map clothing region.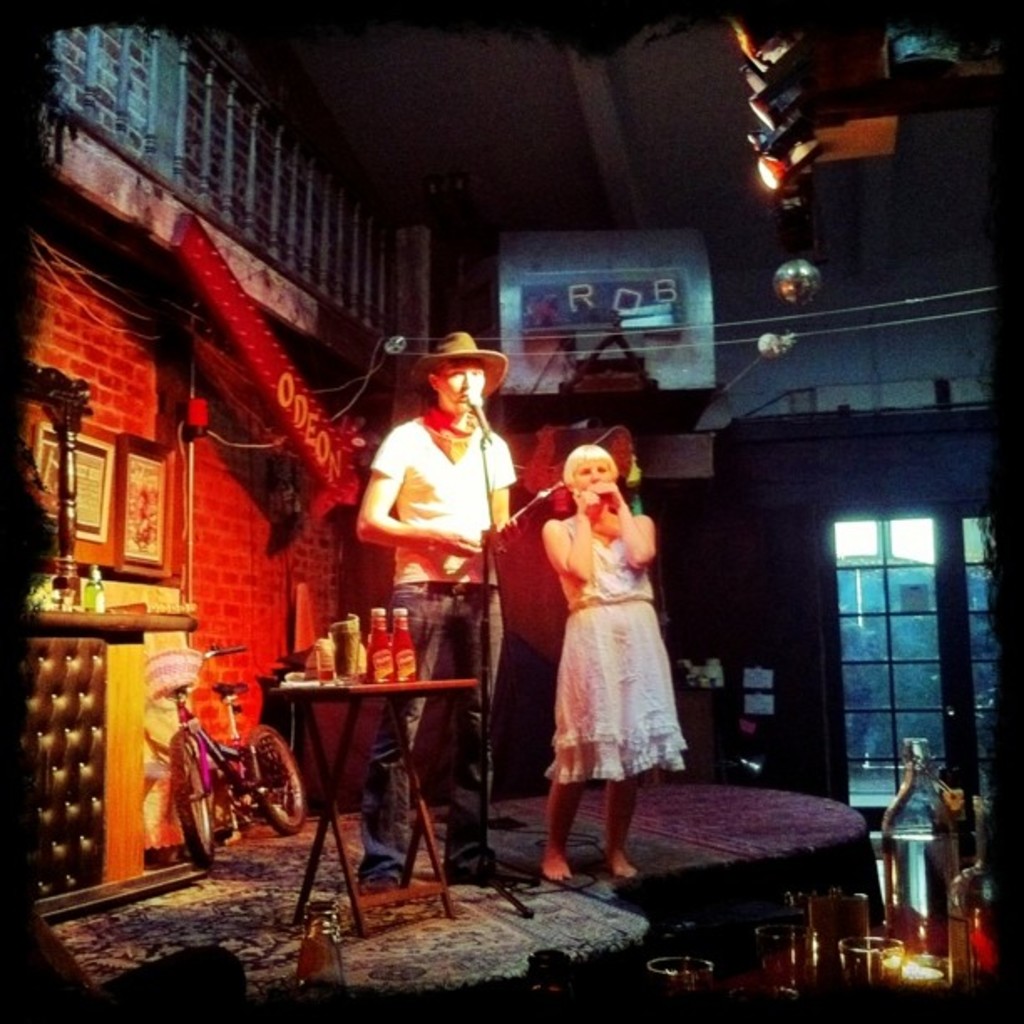
Mapped to 373:413:512:882.
